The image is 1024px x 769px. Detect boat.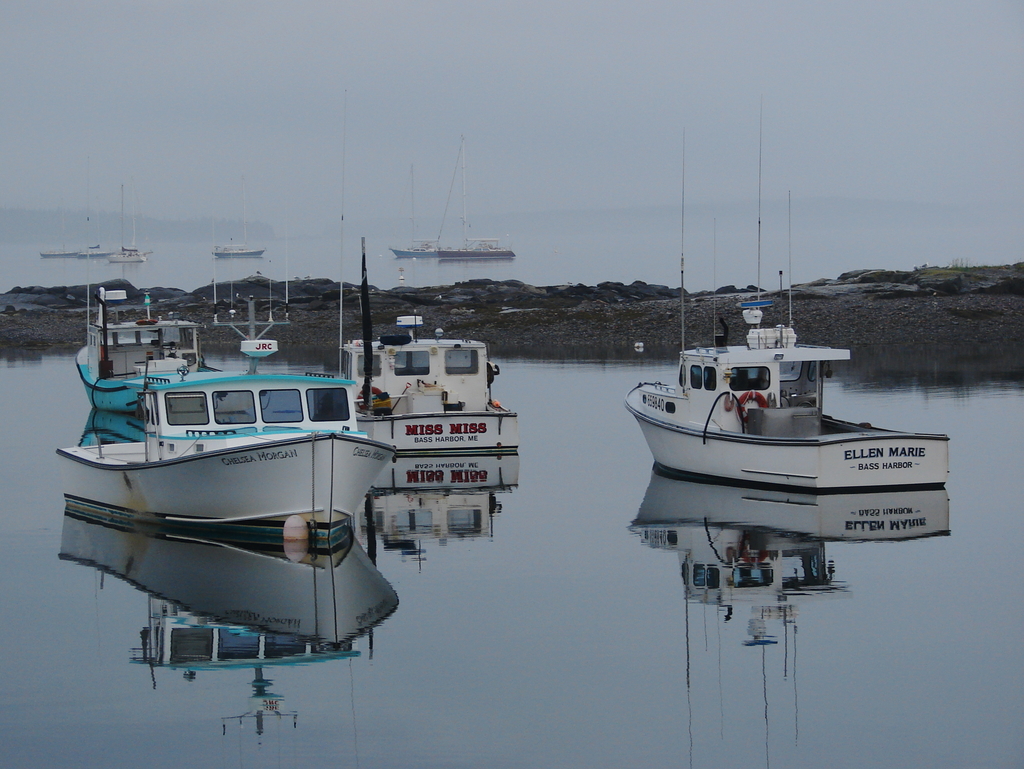
Detection: bbox(437, 161, 521, 263).
